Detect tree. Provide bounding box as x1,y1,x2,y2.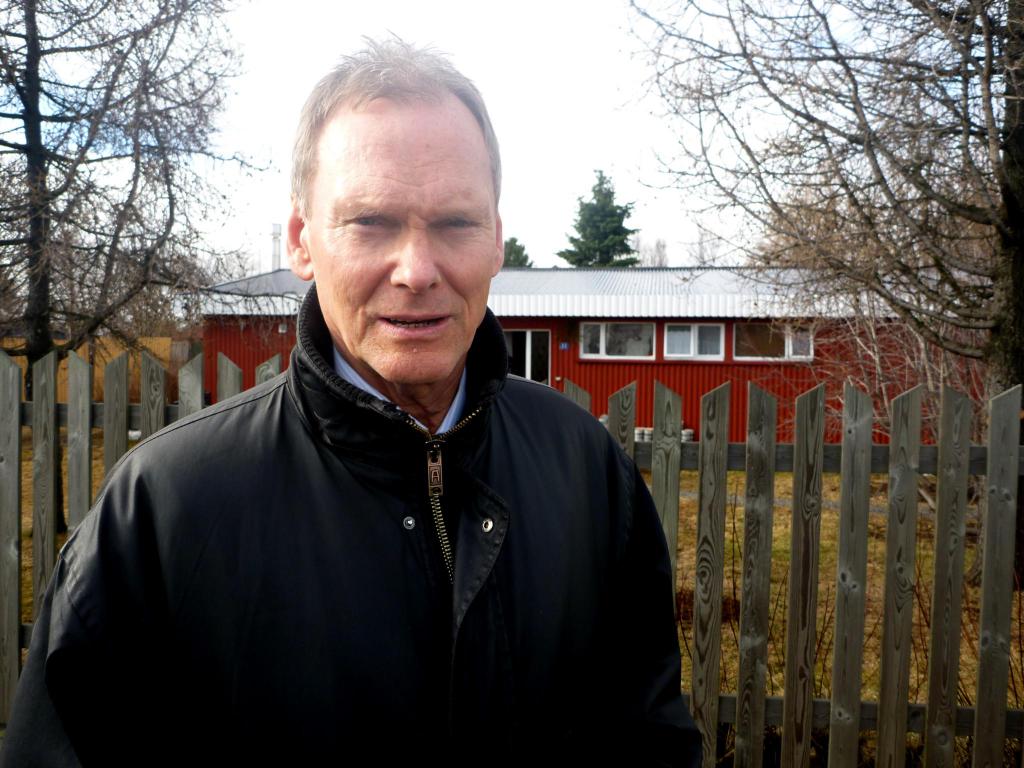
0,0,301,556.
